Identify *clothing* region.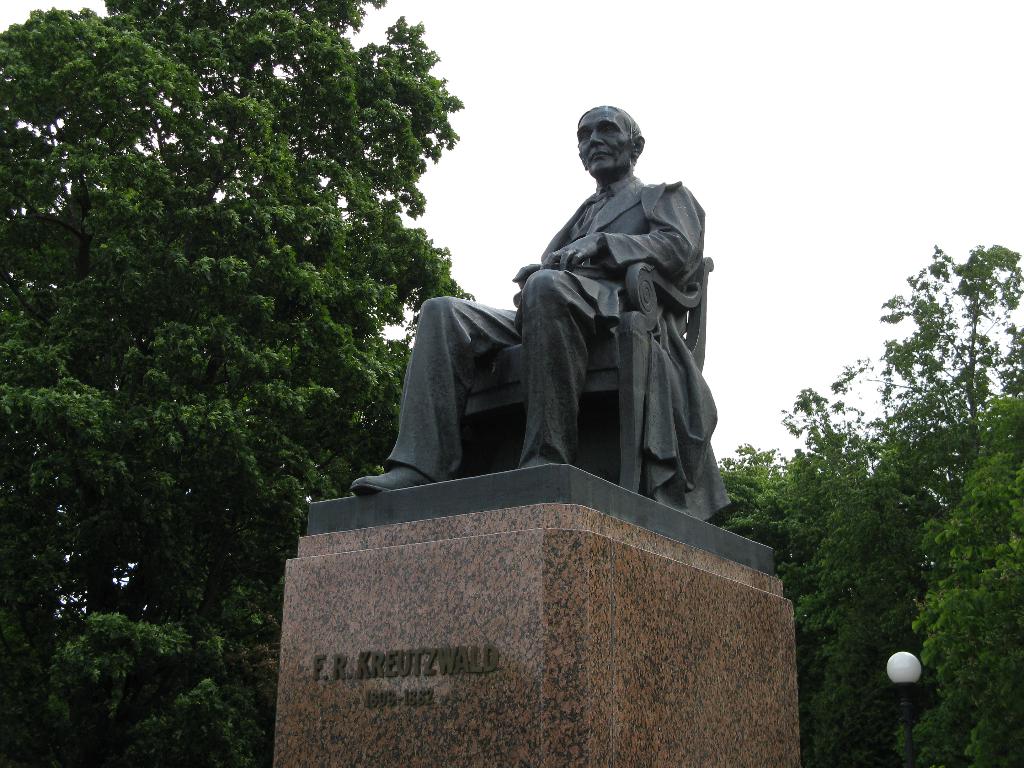
Region: (left=396, top=179, right=711, bottom=478).
